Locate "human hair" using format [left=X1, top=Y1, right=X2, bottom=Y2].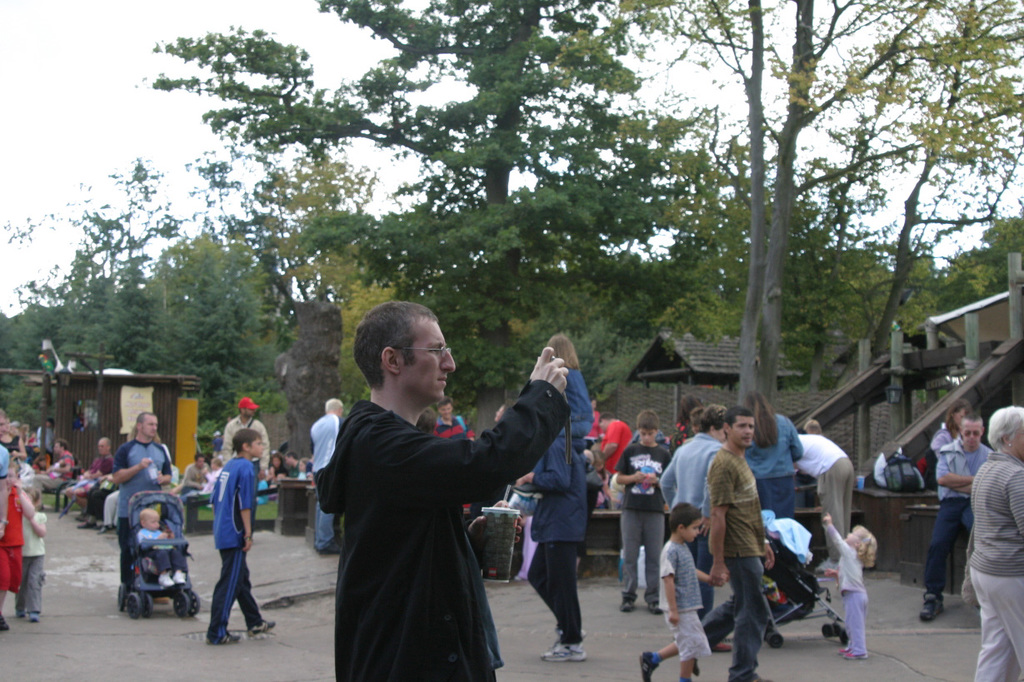
[left=207, top=456, right=222, bottom=466].
